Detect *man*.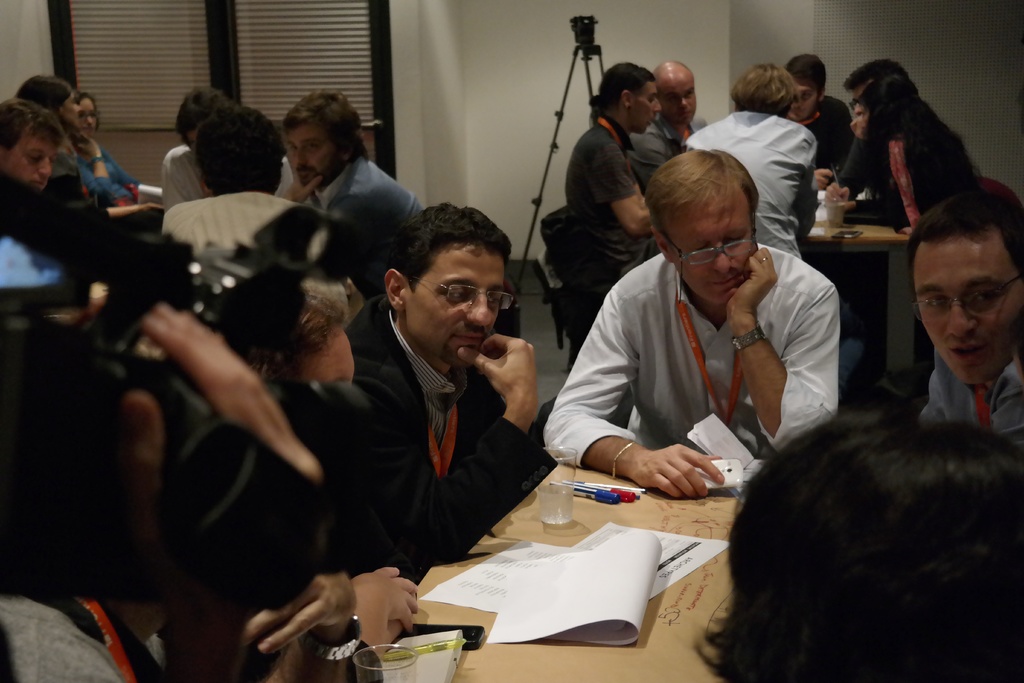
Detected at [x1=196, y1=278, x2=422, y2=682].
